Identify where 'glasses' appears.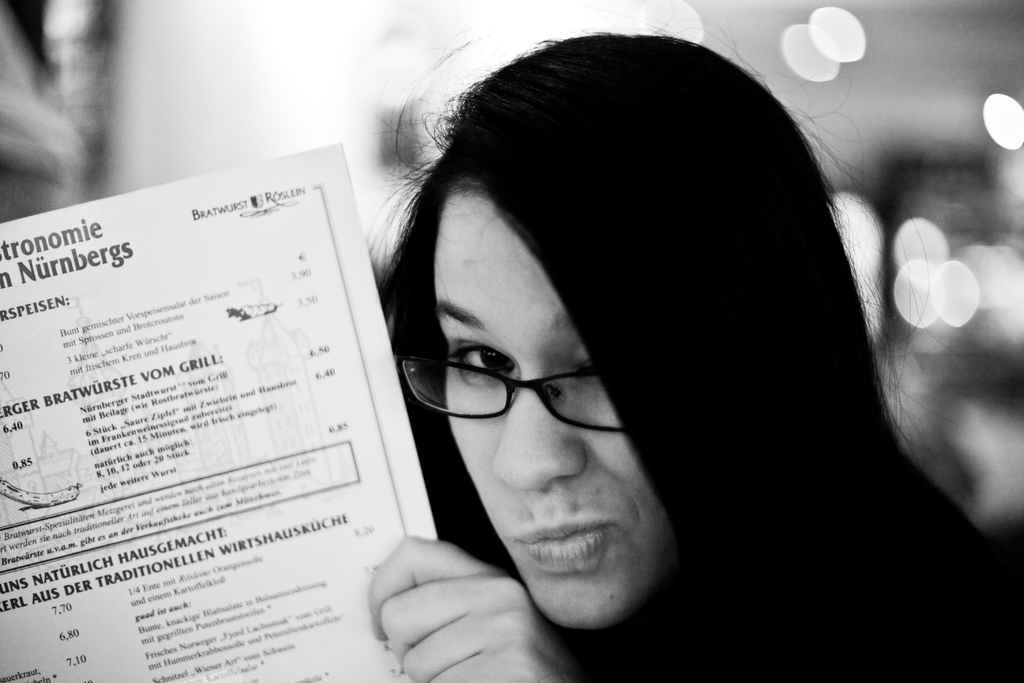
Appears at left=419, top=336, right=655, bottom=440.
